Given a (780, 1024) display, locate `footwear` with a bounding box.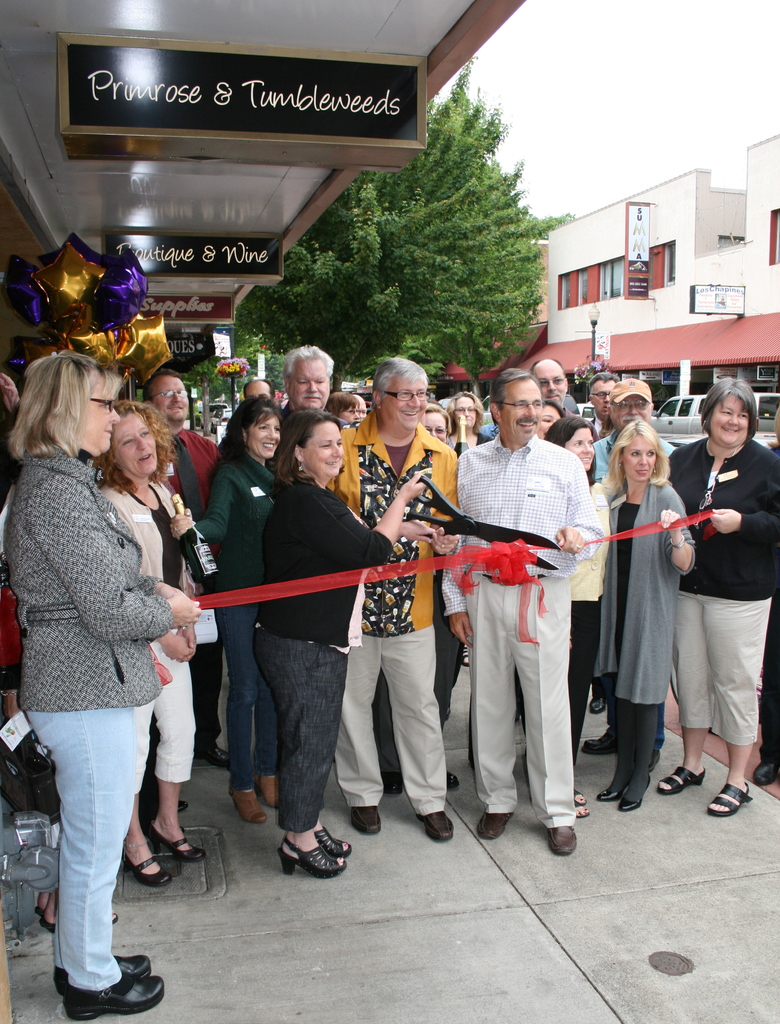
Located: (x1=449, y1=767, x2=463, y2=787).
